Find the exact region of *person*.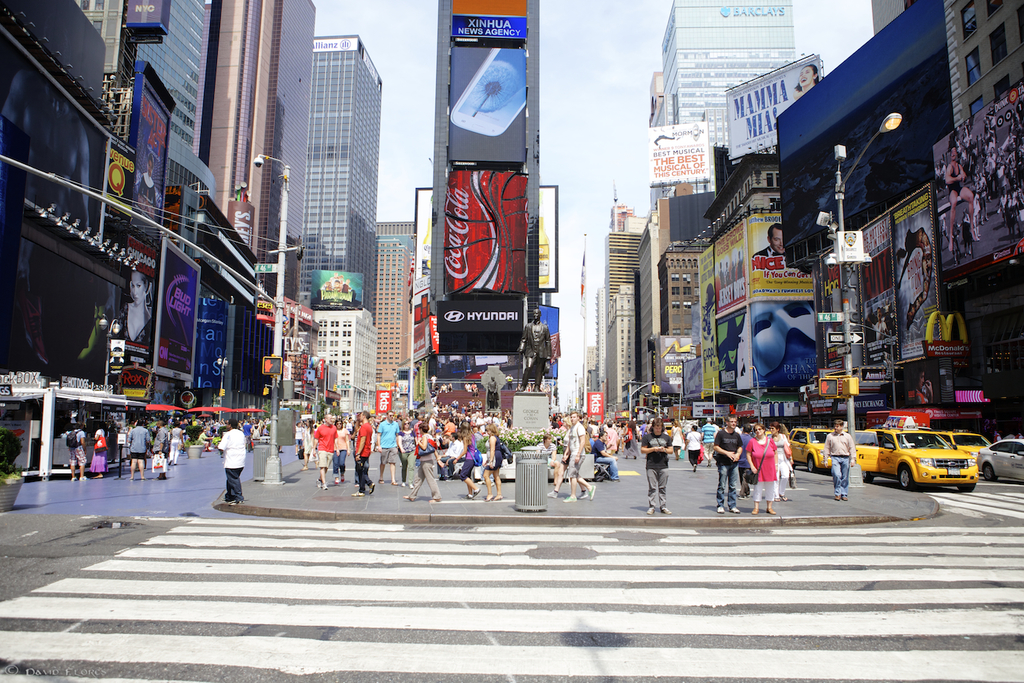
Exact region: left=622, top=420, right=639, bottom=460.
